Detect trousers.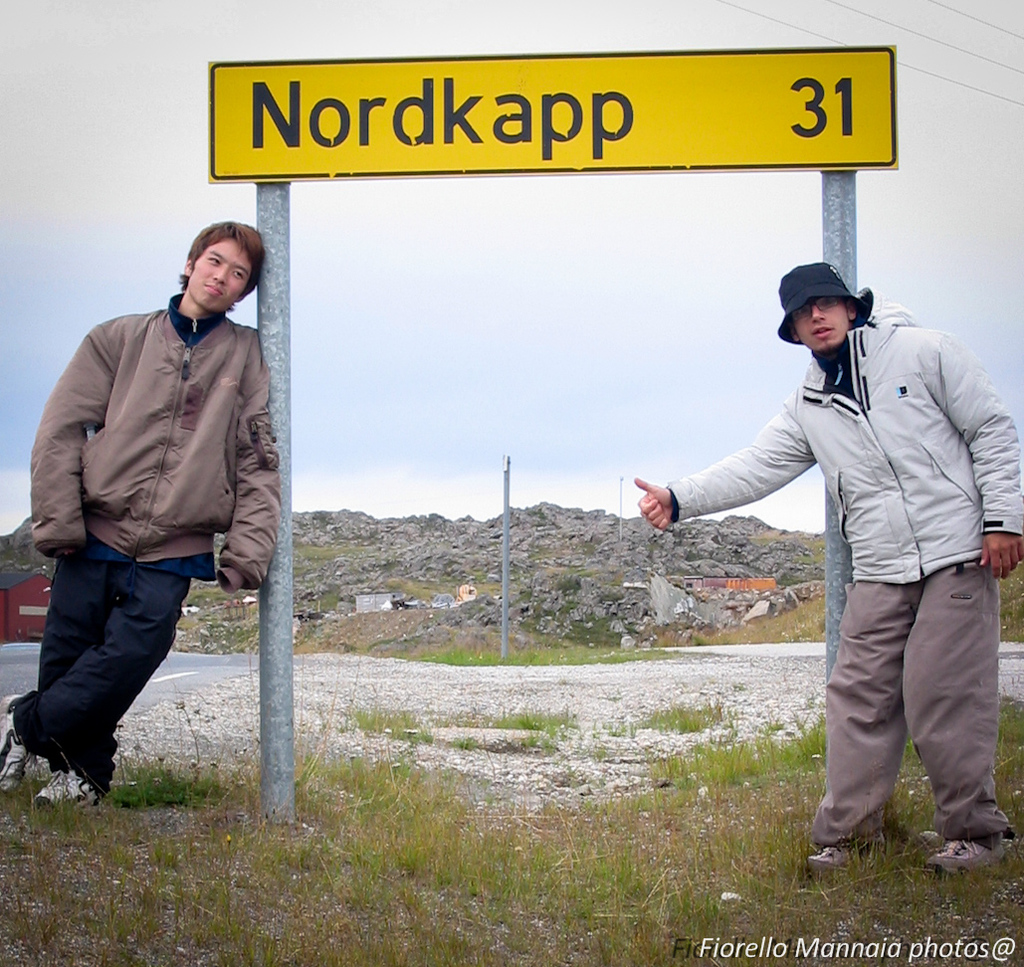
Detected at rect(775, 542, 998, 839).
